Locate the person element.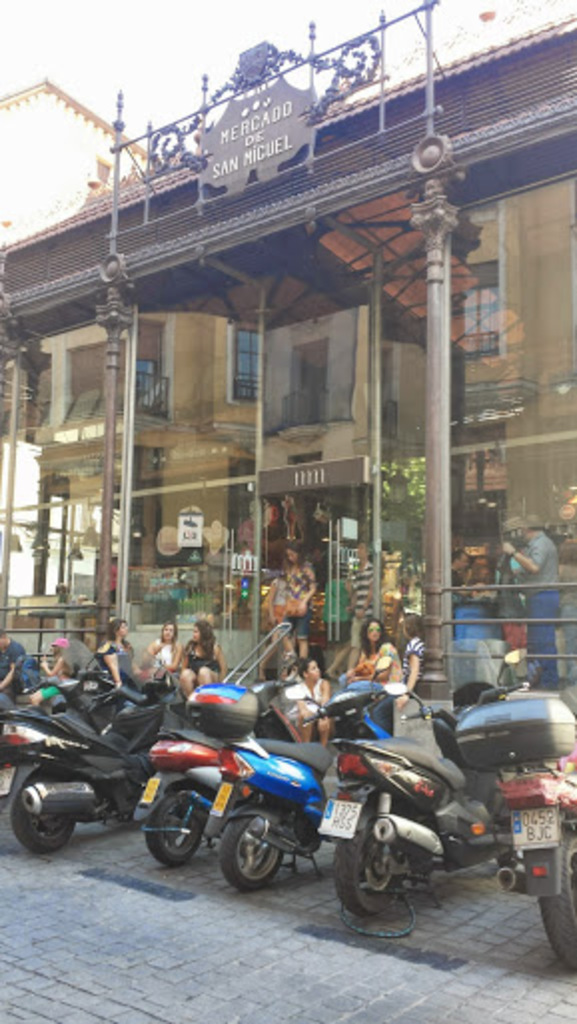
Element bbox: (447, 545, 477, 635).
